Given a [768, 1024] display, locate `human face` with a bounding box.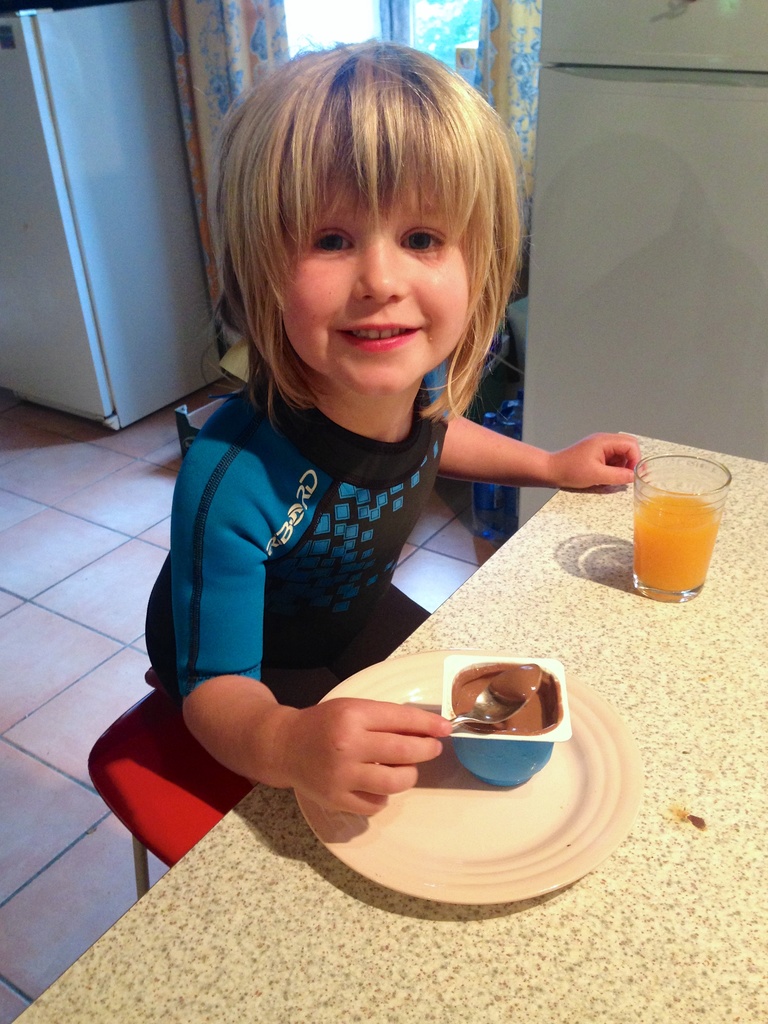
Located: l=272, t=162, r=491, b=391.
